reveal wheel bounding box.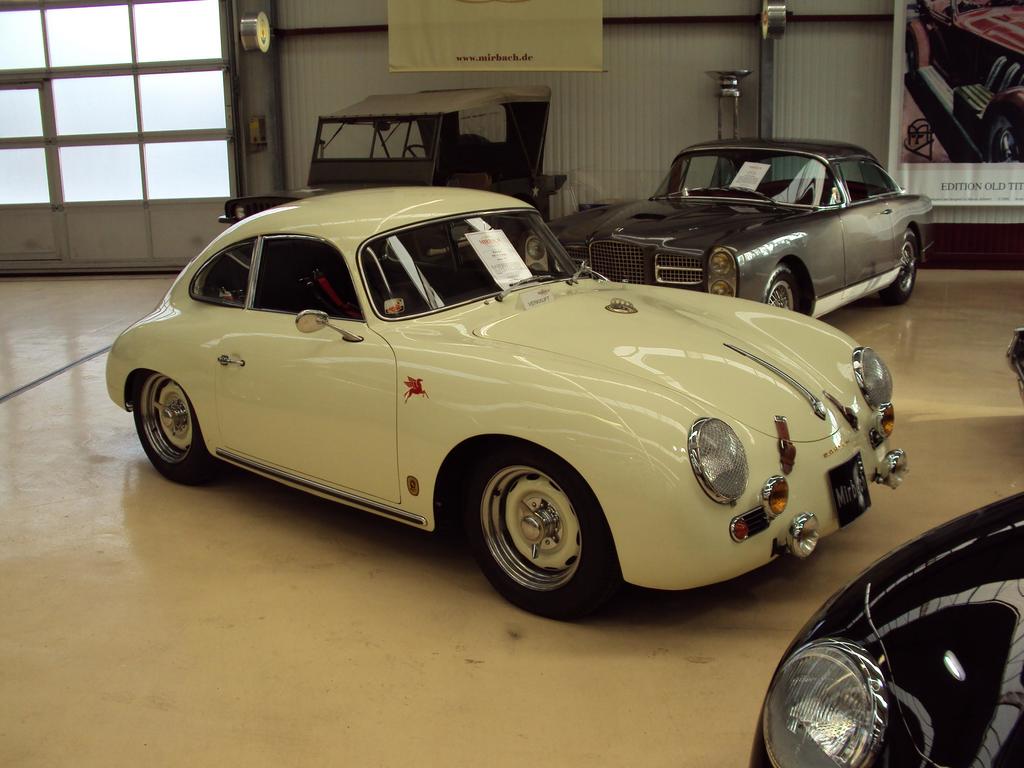
Revealed: <region>400, 142, 428, 155</region>.
